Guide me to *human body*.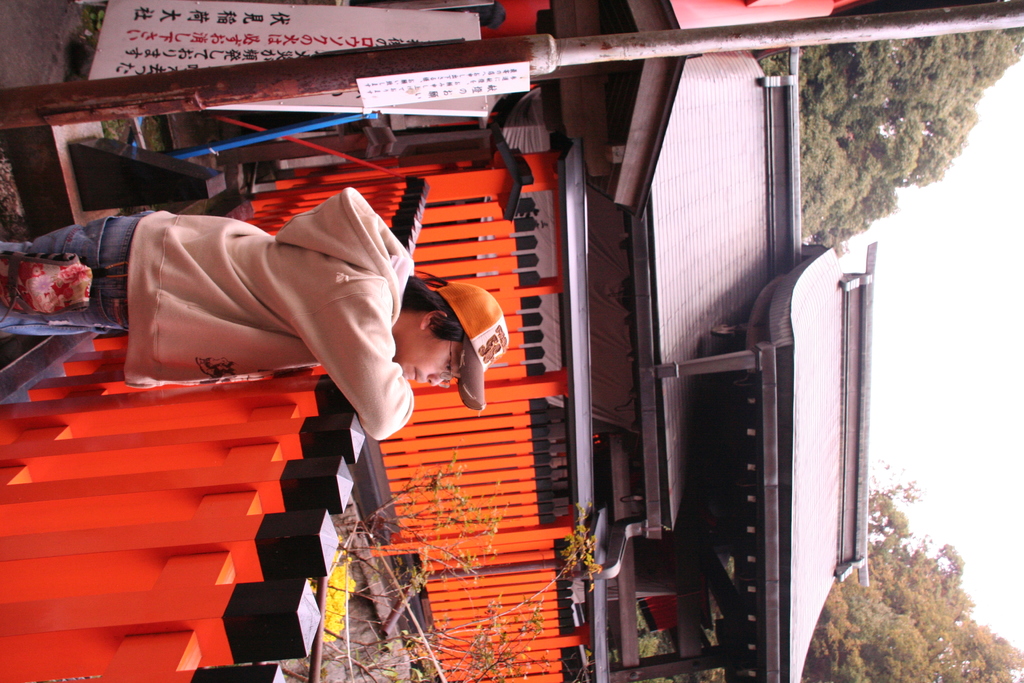
Guidance: {"left": 0, "top": 213, "right": 502, "bottom": 438}.
